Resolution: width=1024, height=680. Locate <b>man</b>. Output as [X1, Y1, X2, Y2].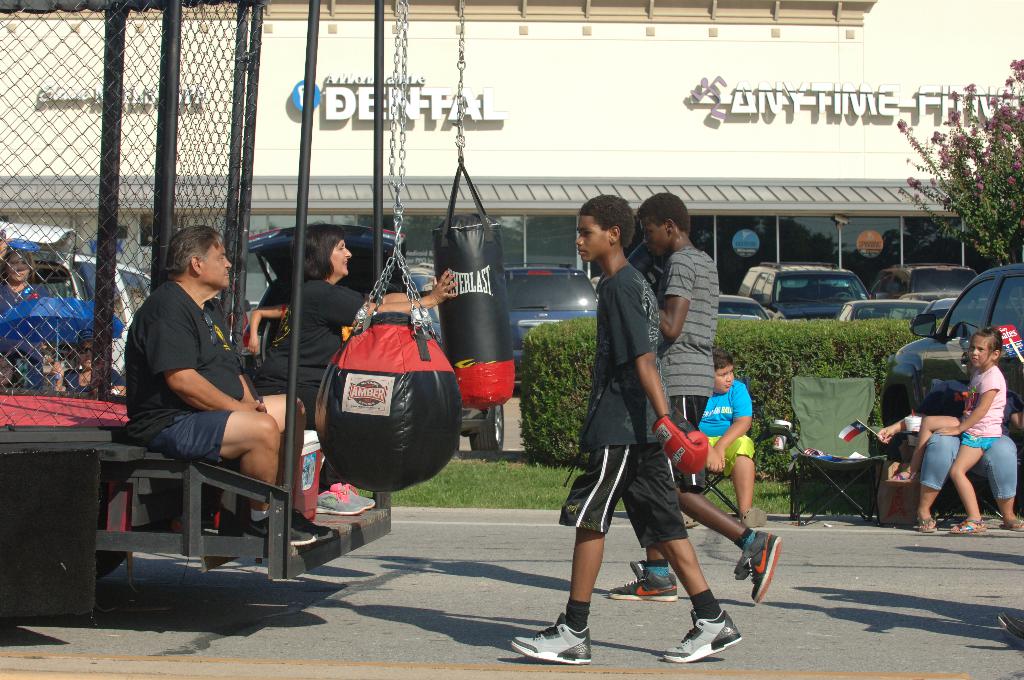
[124, 222, 287, 537].
